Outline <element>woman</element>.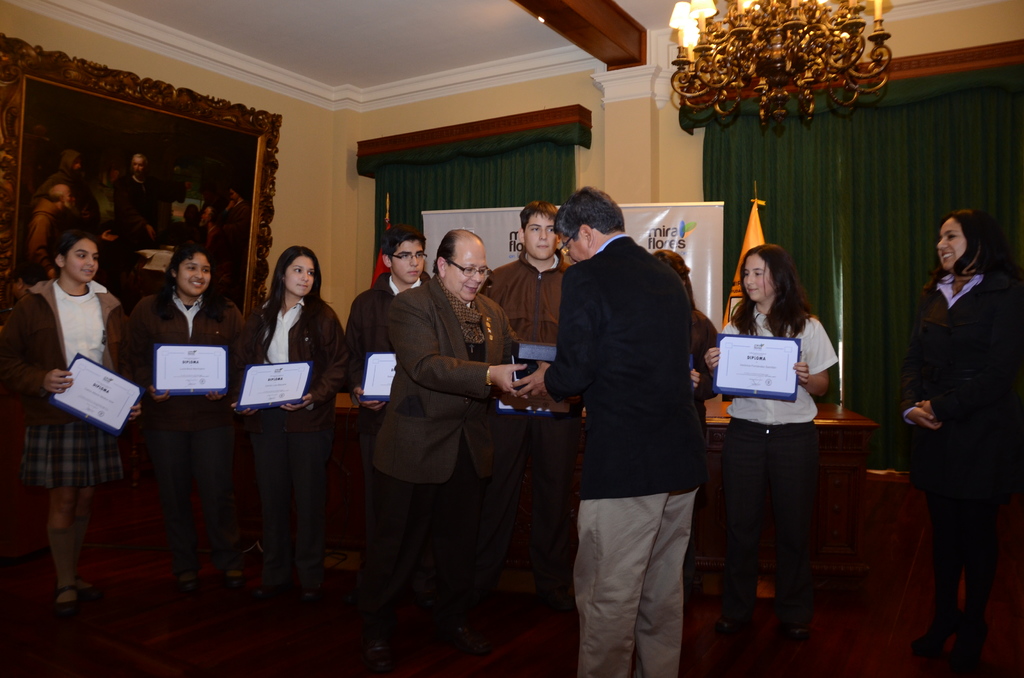
Outline: l=0, t=235, r=147, b=619.
